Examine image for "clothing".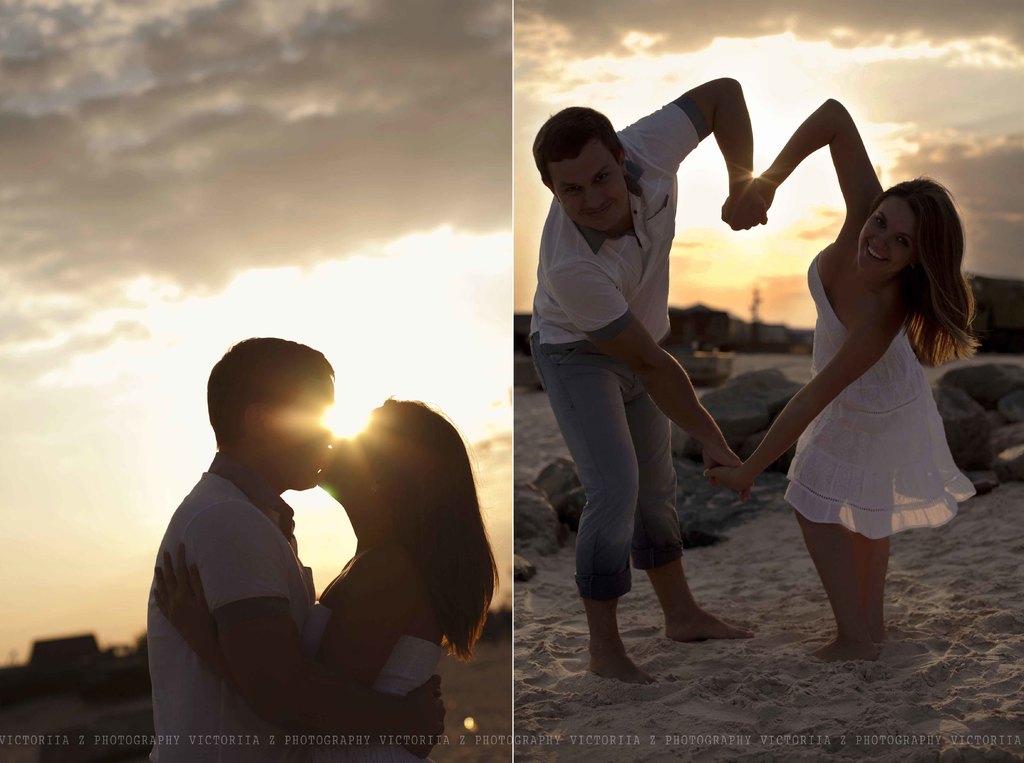
Examination result: {"left": 150, "top": 470, "right": 316, "bottom": 762}.
